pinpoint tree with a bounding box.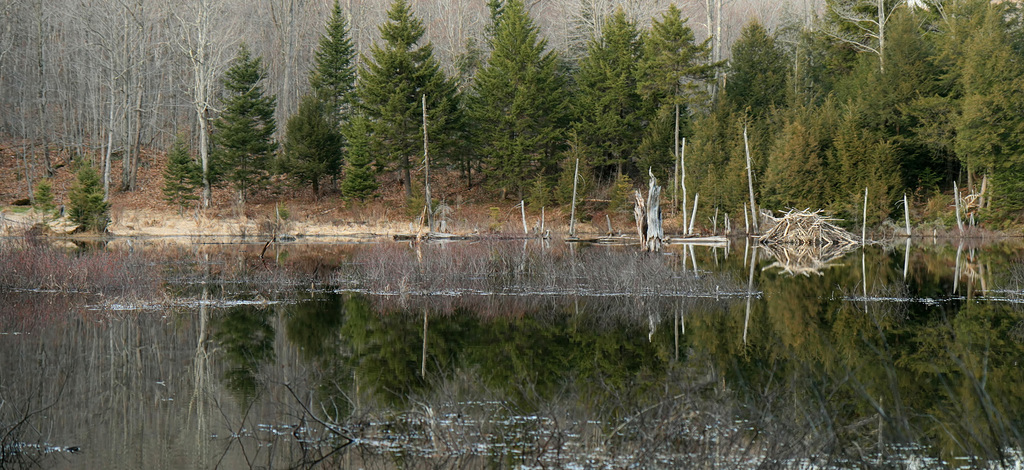
BBox(573, 28, 627, 185).
